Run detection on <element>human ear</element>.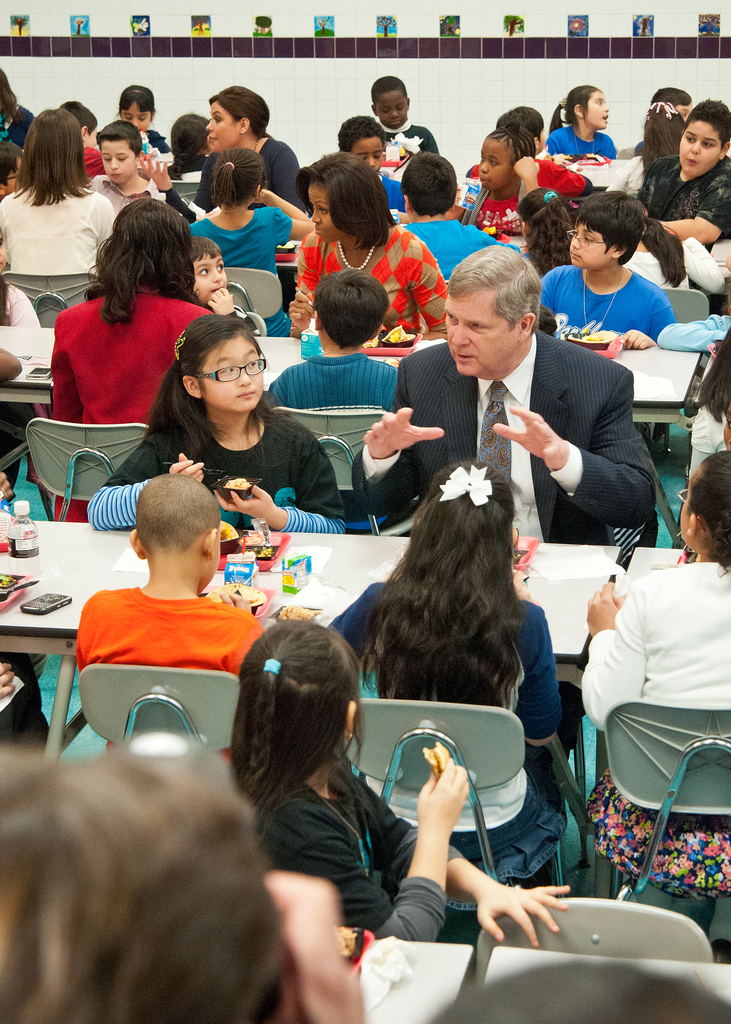
Result: box=[520, 312, 537, 340].
